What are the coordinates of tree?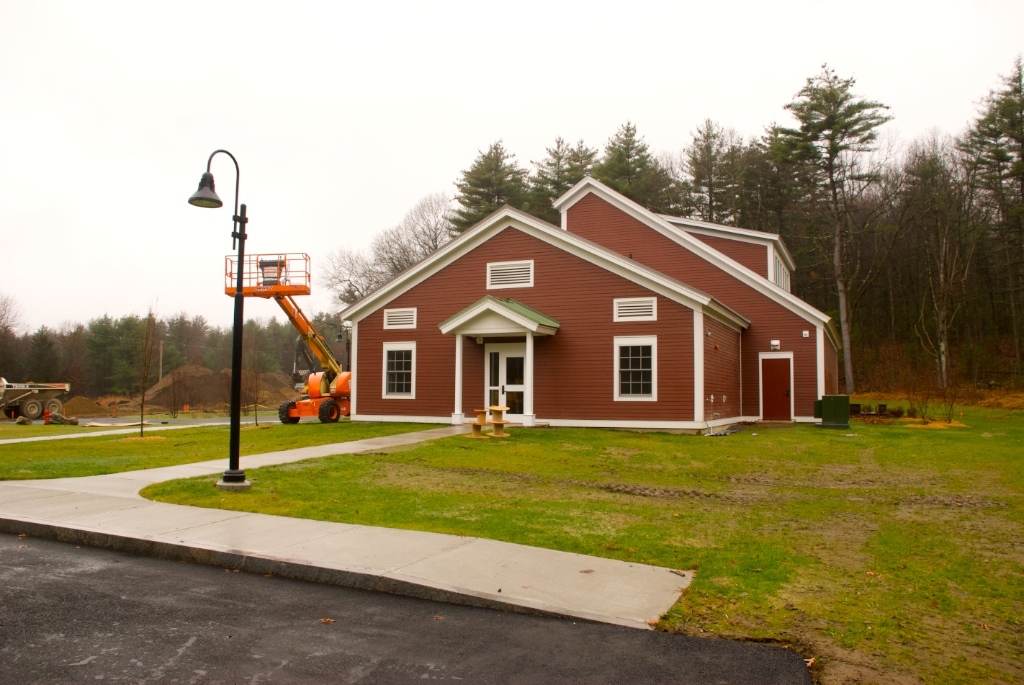
left=590, top=126, right=686, bottom=216.
